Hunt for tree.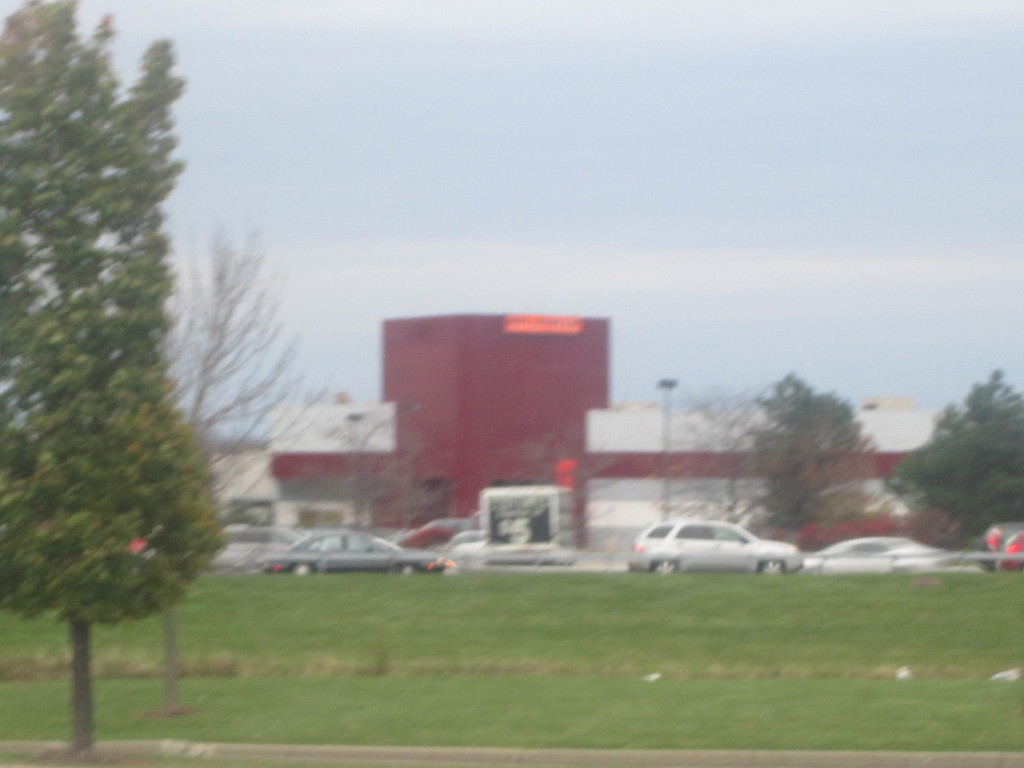
Hunted down at crop(132, 218, 327, 712).
